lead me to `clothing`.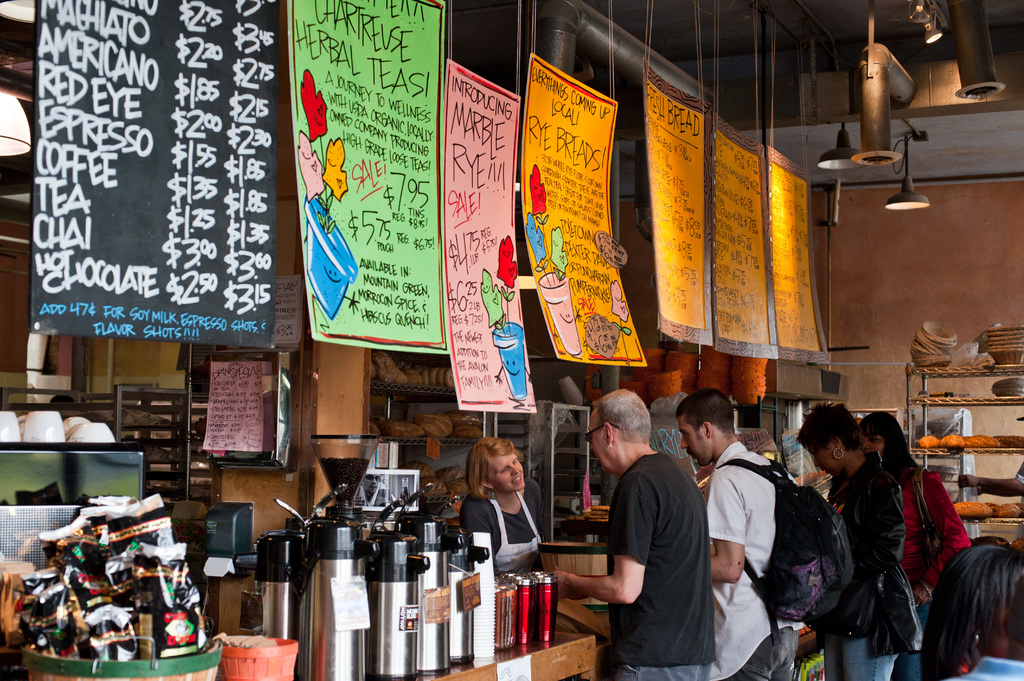
Lead to pyautogui.locateOnScreen(460, 486, 548, 549).
